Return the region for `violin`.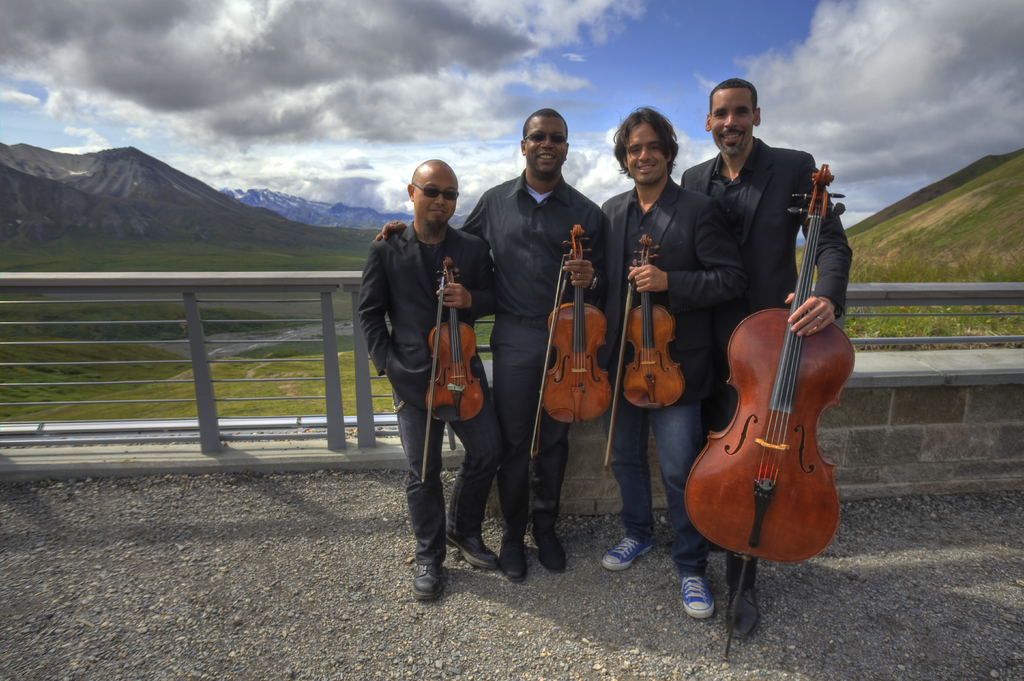
box(527, 218, 614, 460).
